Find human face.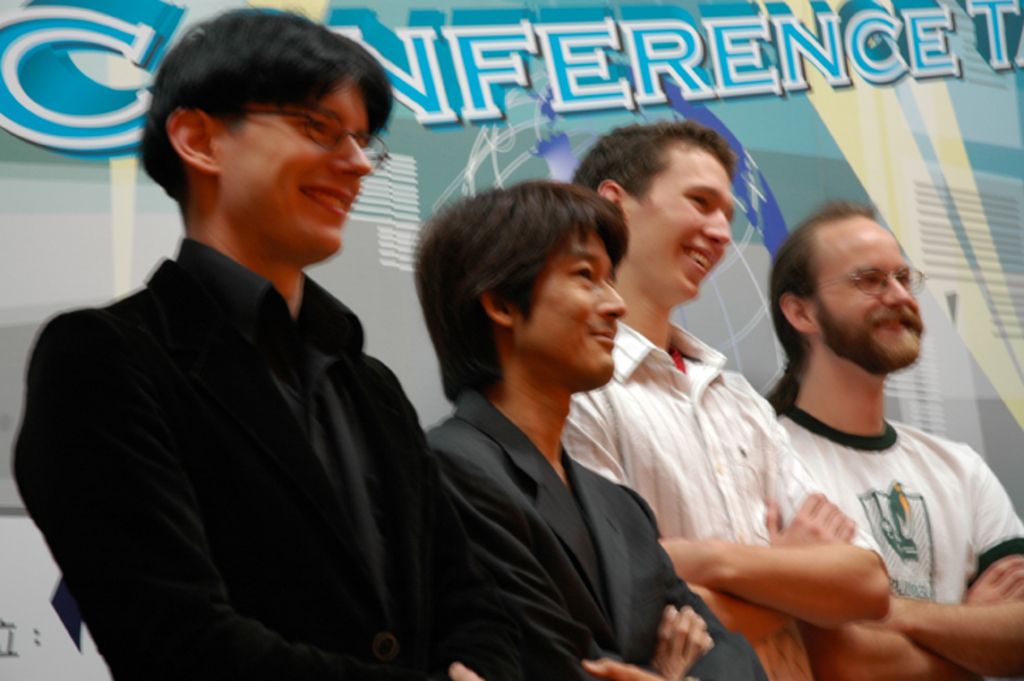
[x1=807, y1=210, x2=919, y2=370].
